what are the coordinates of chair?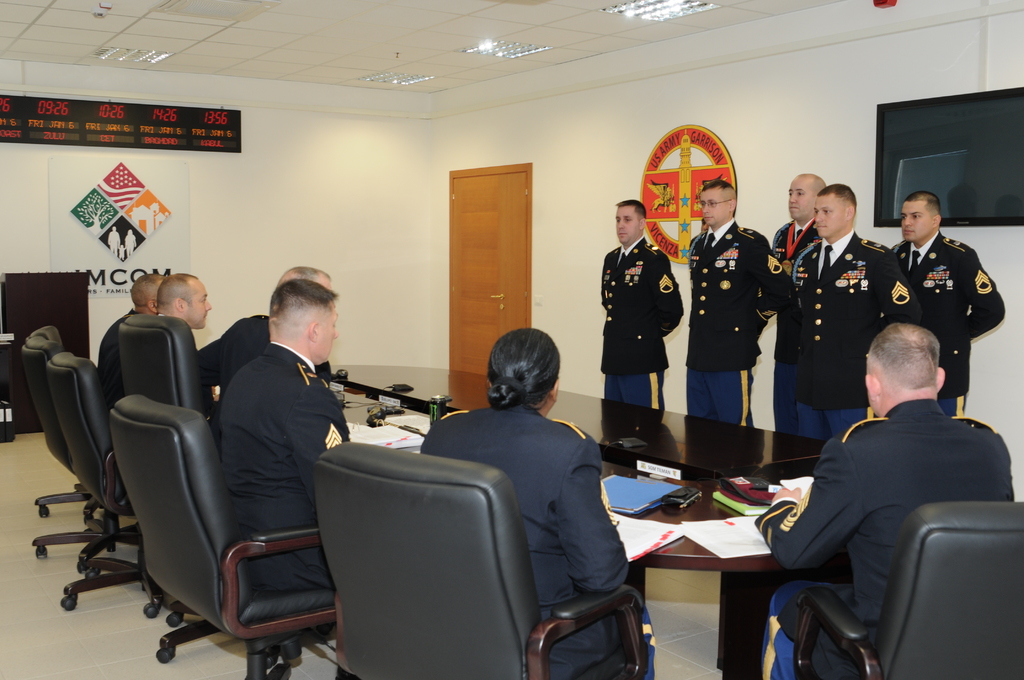
111 388 339 679.
